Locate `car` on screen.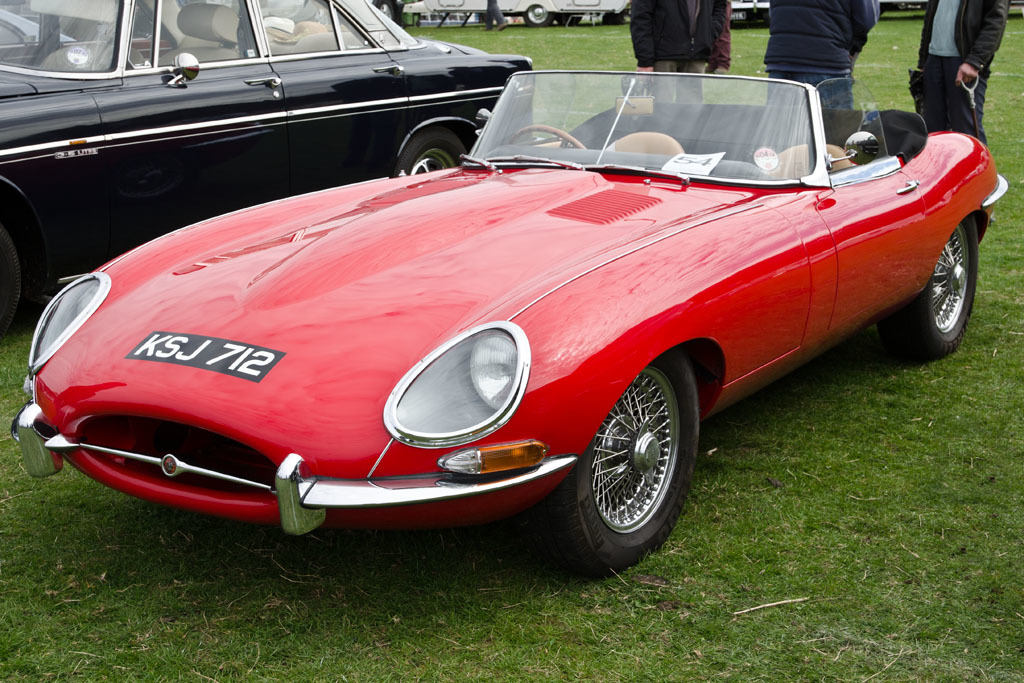
On screen at crop(722, 0, 768, 22).
